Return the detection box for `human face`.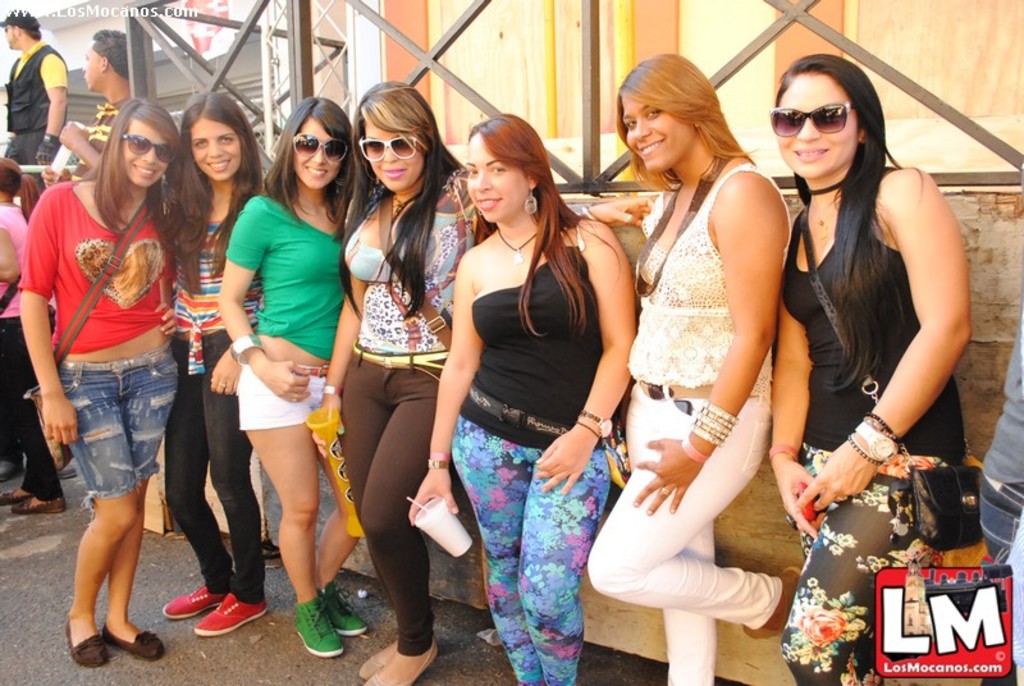
<box>128,111,175,192</box>.
